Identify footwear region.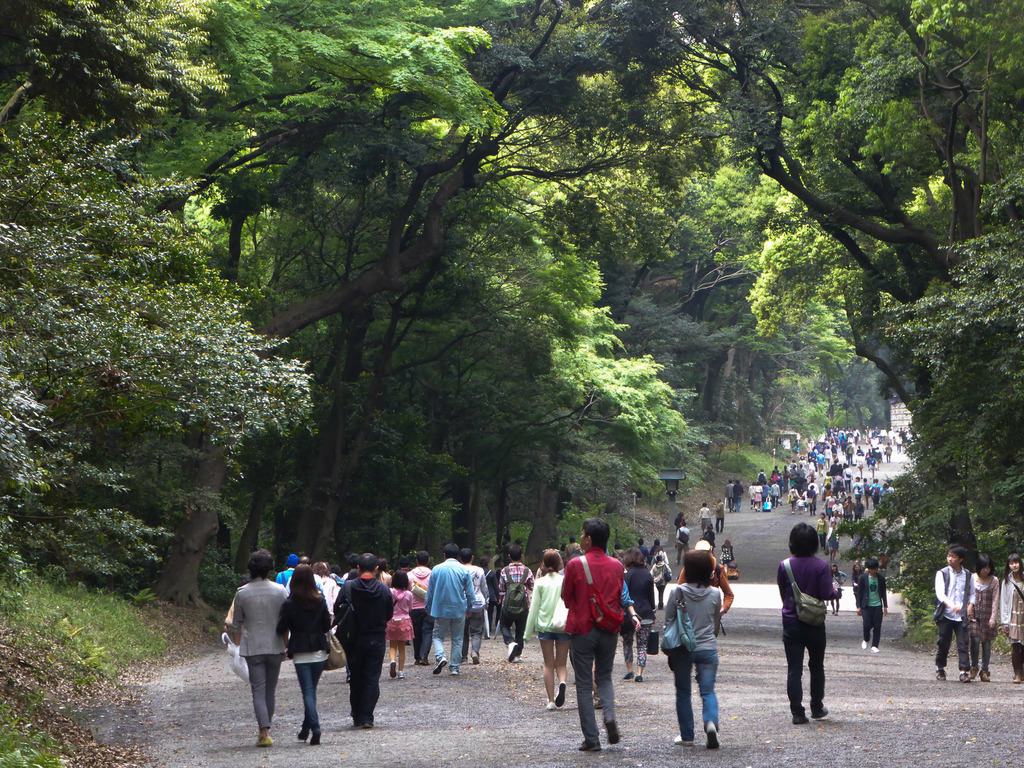
Region: [left=957, top=669, right=964, bottom=680].
